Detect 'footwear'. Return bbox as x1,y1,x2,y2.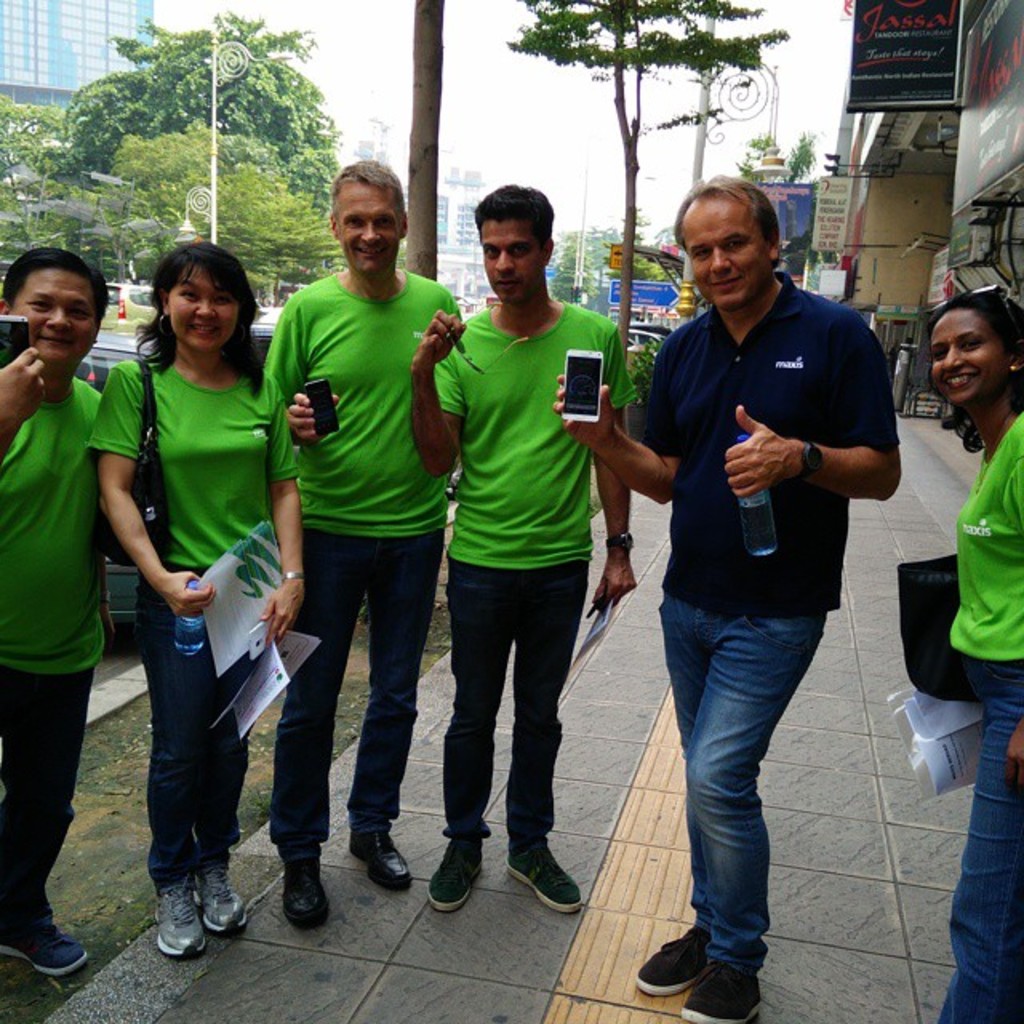
198,861,250,930.
